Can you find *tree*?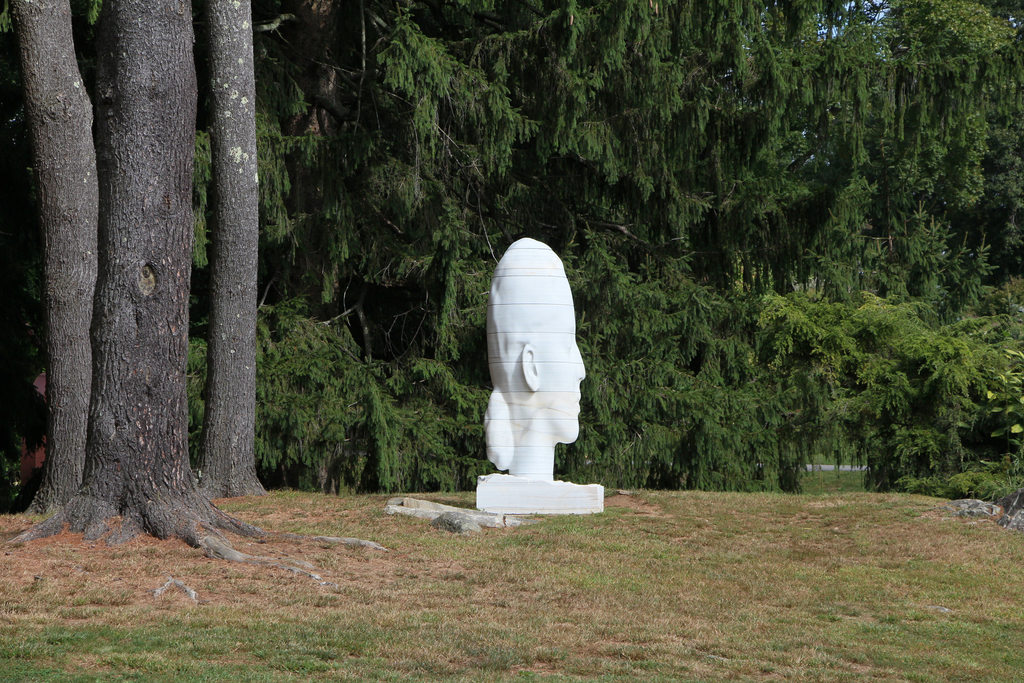
Yes, bounding box: bbox=(253, 0, 1023, 498).
